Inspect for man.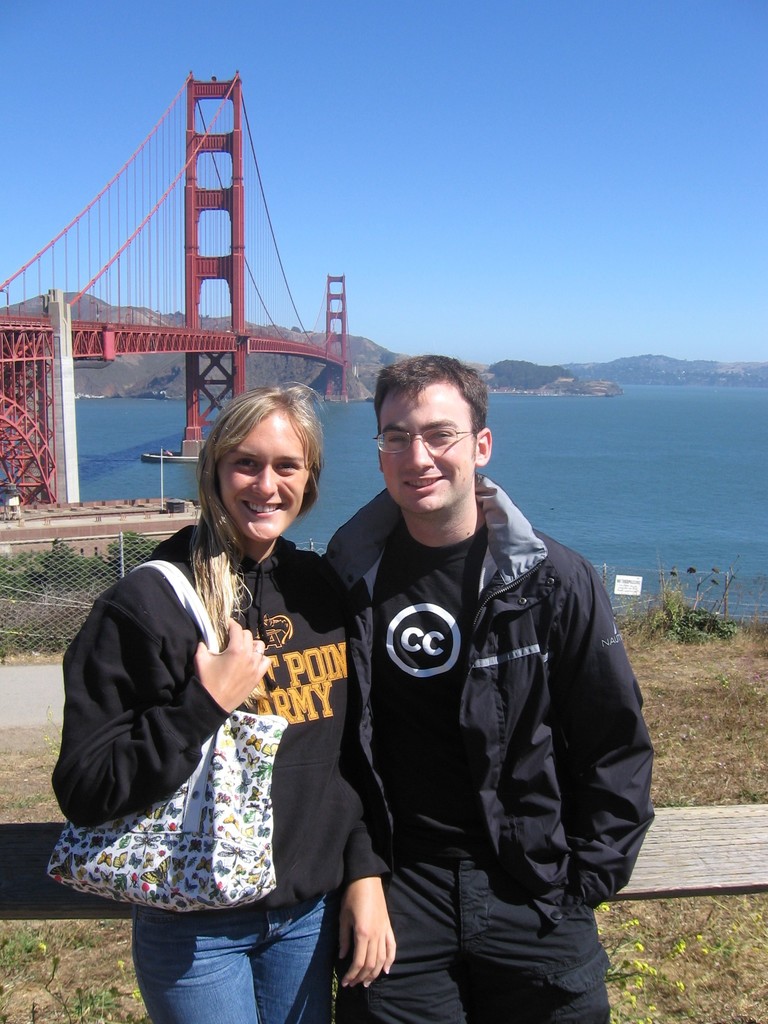
Inspection: Rect(309, 346, 648, 1023).
